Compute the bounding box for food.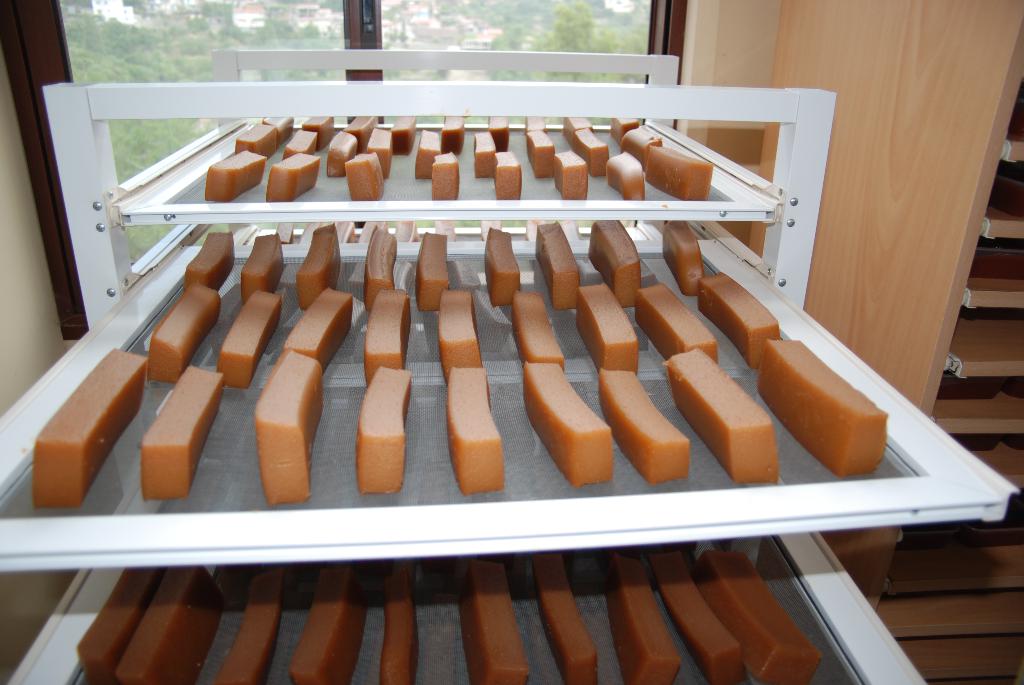
696 551 826 684.
